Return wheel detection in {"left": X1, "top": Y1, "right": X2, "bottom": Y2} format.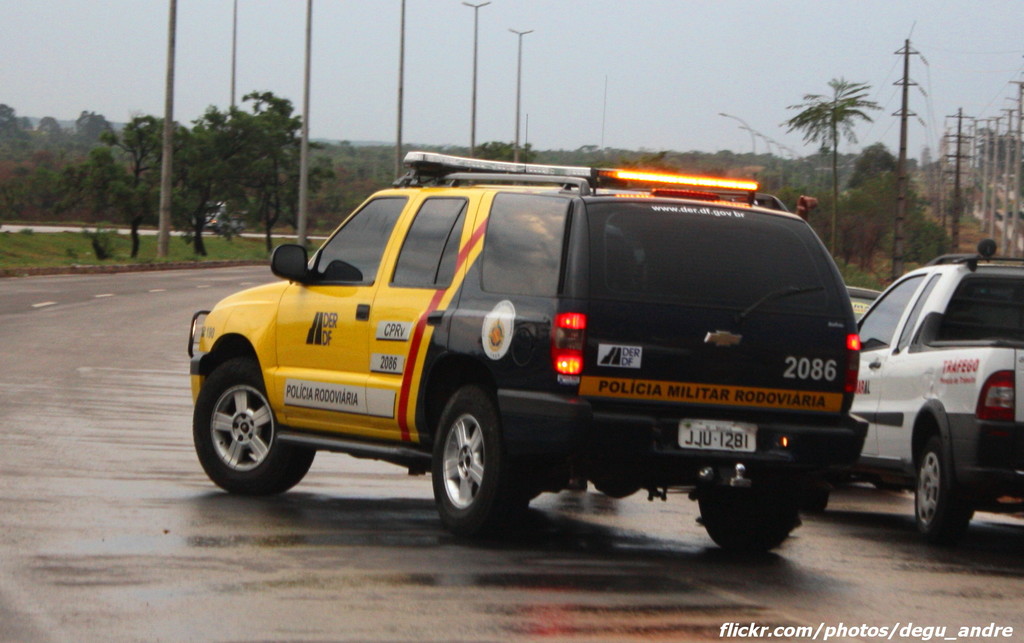
{"left": 699, "top": 483, "right": 796, "bottom": 566}.
